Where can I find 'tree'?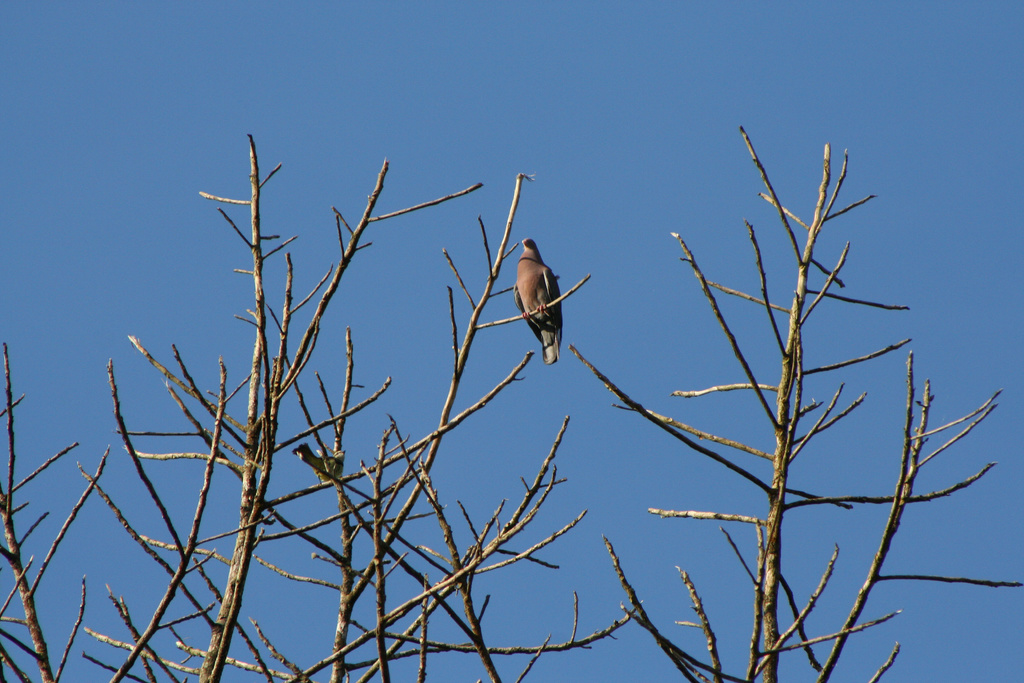
You can find it at {"left": 0, "top": 124, "right": 1023, "bottom": 682}.
